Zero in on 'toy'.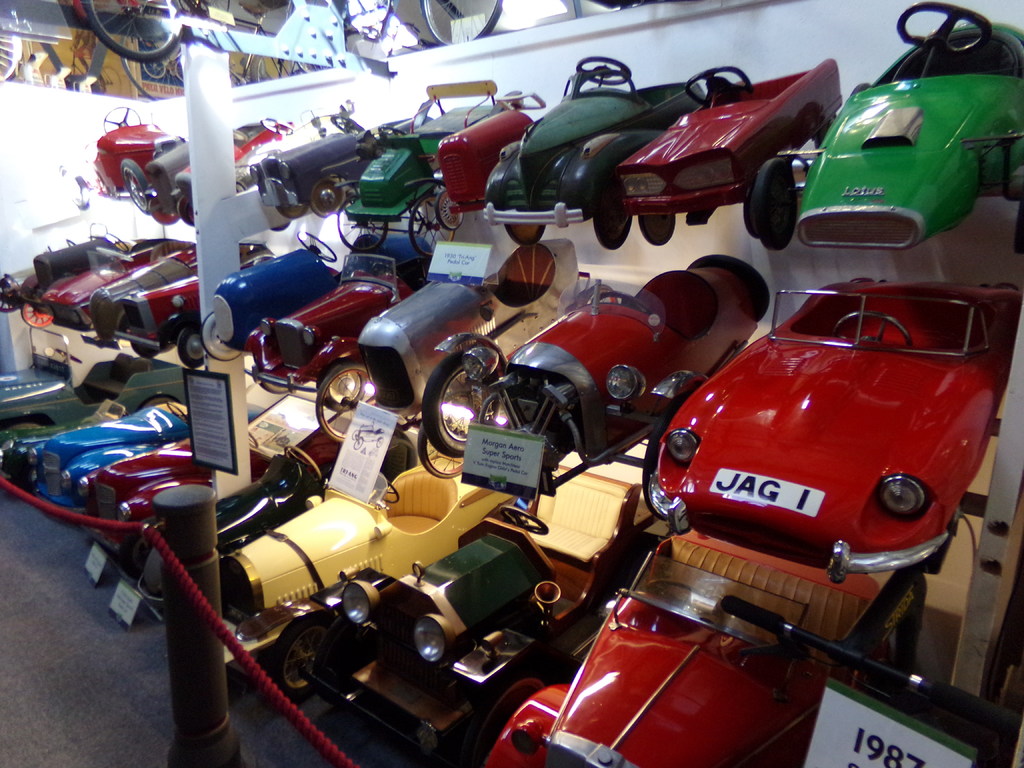
Zeroed in: box(173, 115, 292, 230).
